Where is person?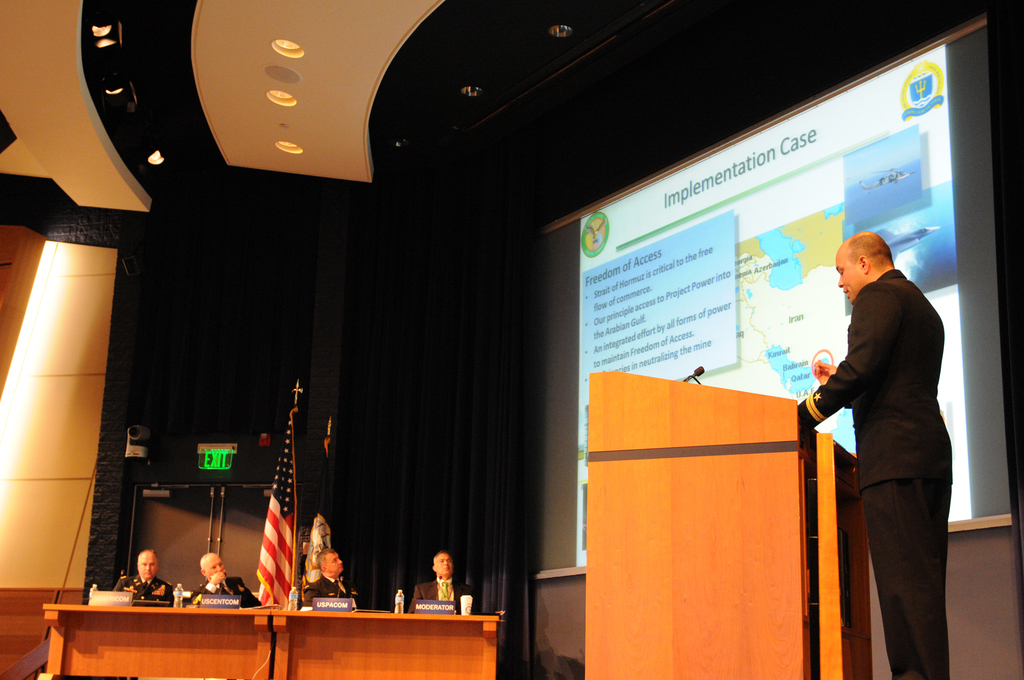
(left=123, top=549, right=175, bottom=608).
